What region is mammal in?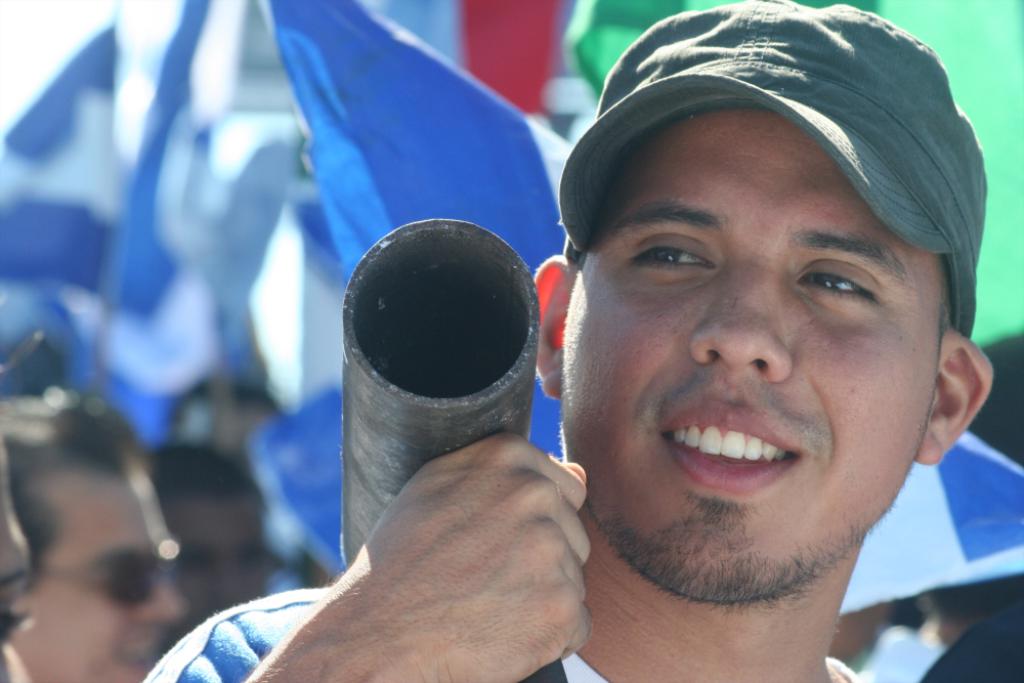
(0, 388, 194, 682).
